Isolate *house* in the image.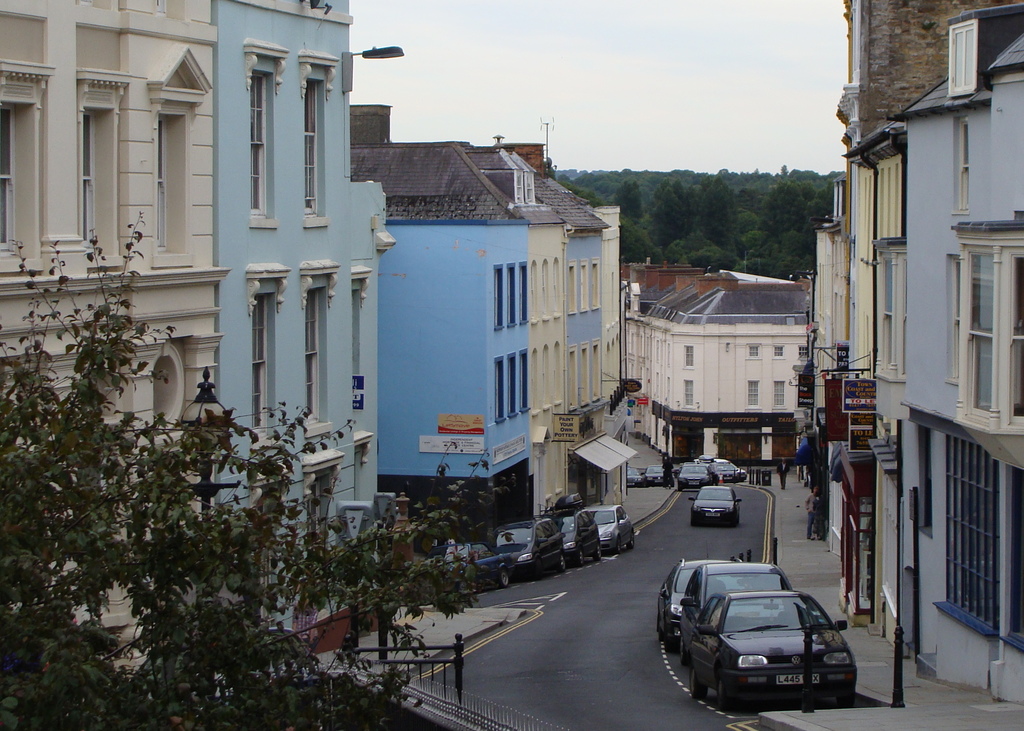
Isolated region: Rect(534, 194, 614, 449).
